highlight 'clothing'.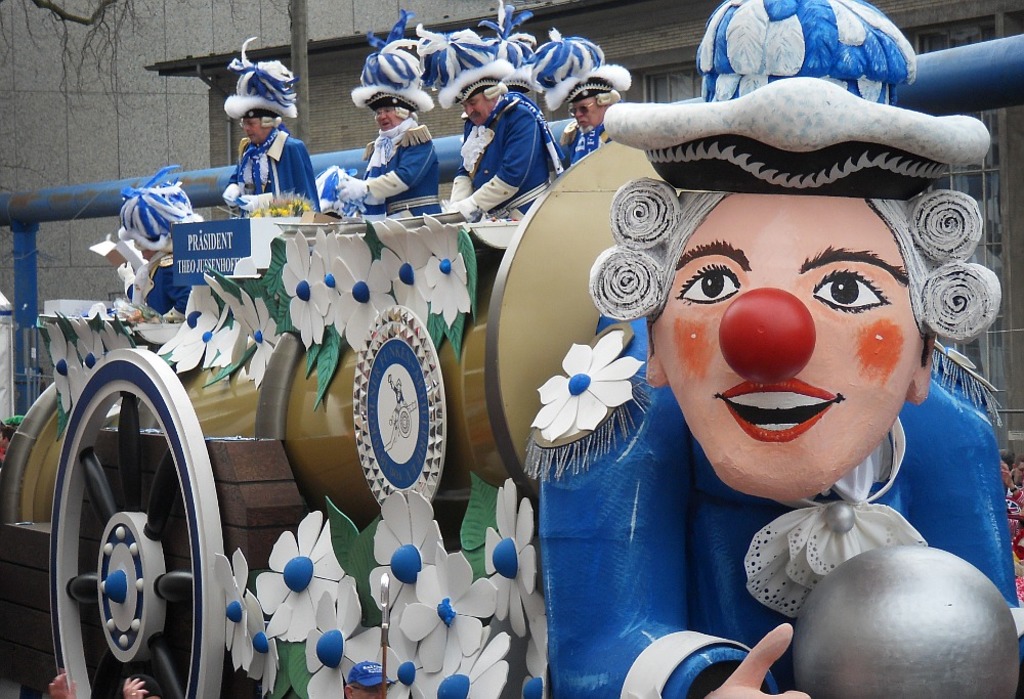
Highlighted region: [225, 127, 322, 212].
